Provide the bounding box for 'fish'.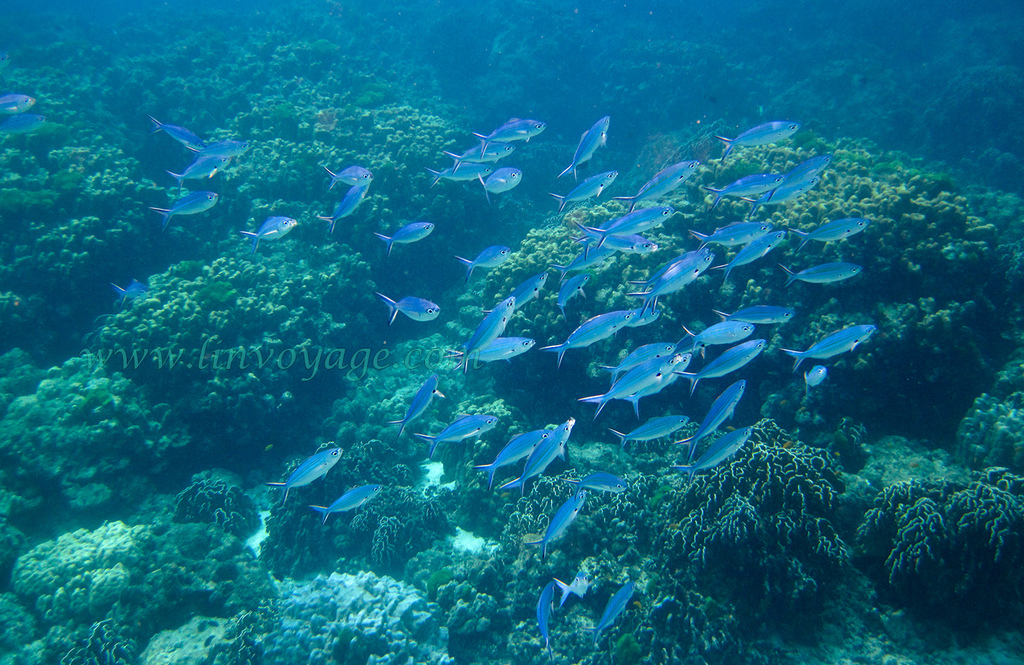
select_region(165, 158, 223, 190).
